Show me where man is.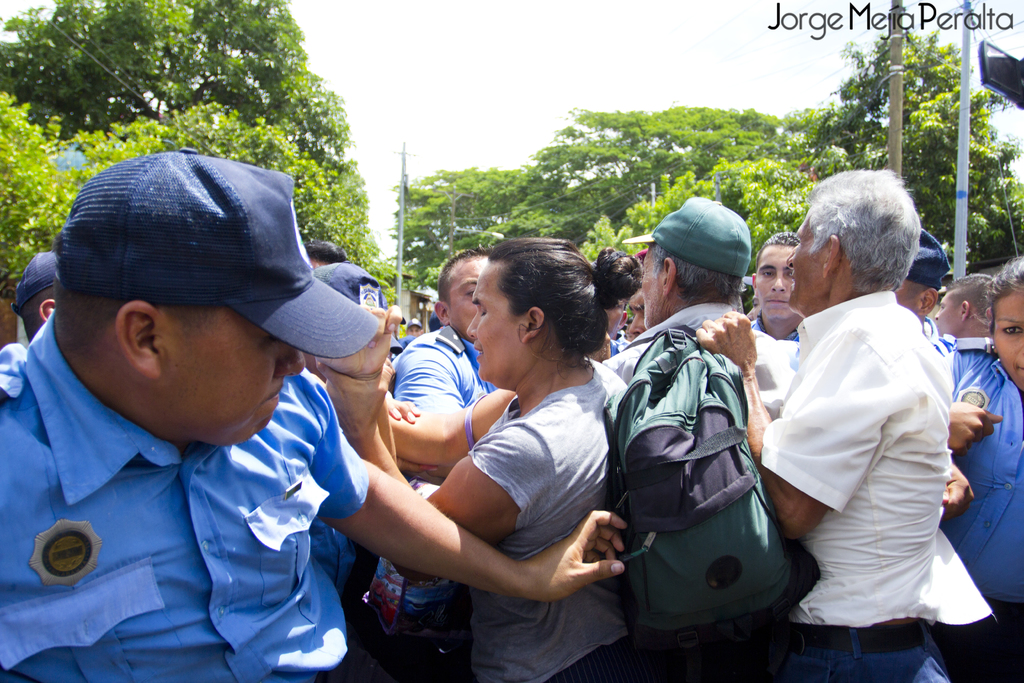
man is at (601, 197, 822, 682).
